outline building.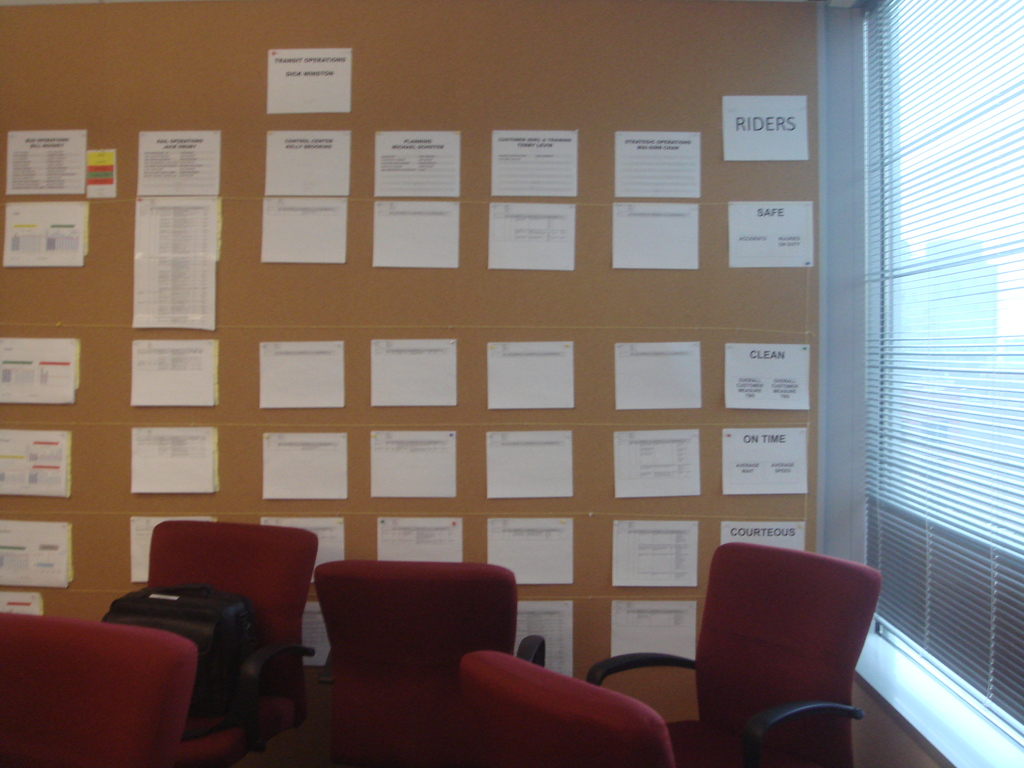
Outline: 0 0 1023 767.
